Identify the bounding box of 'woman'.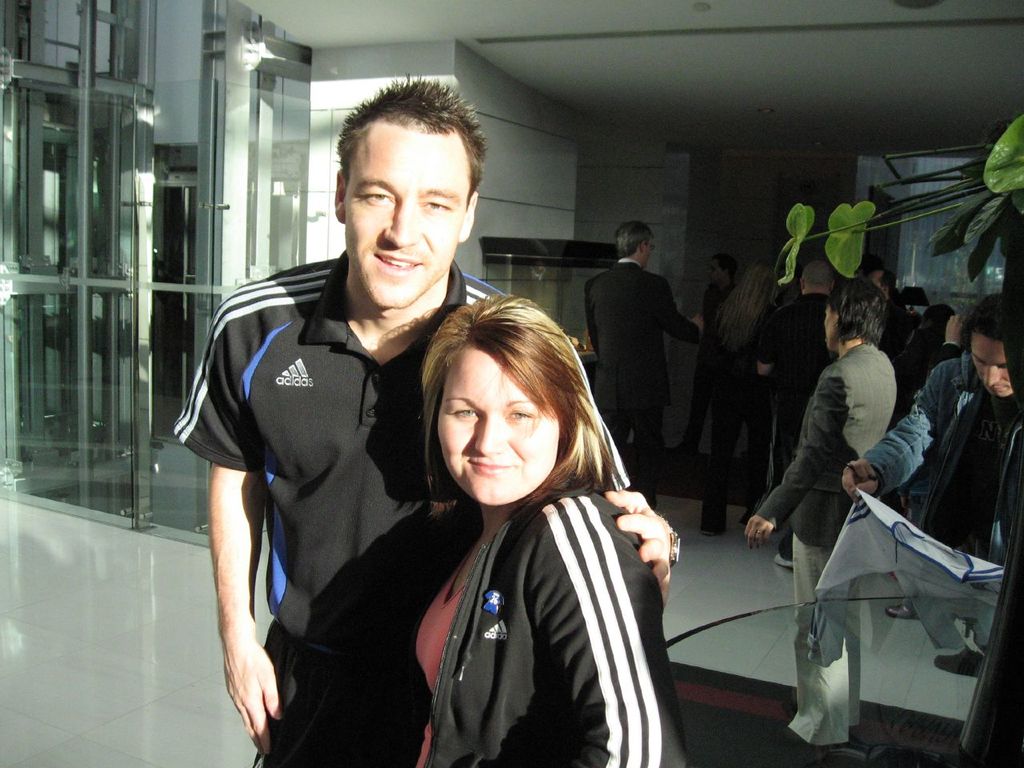
crop(746, 278, 900, 746).
